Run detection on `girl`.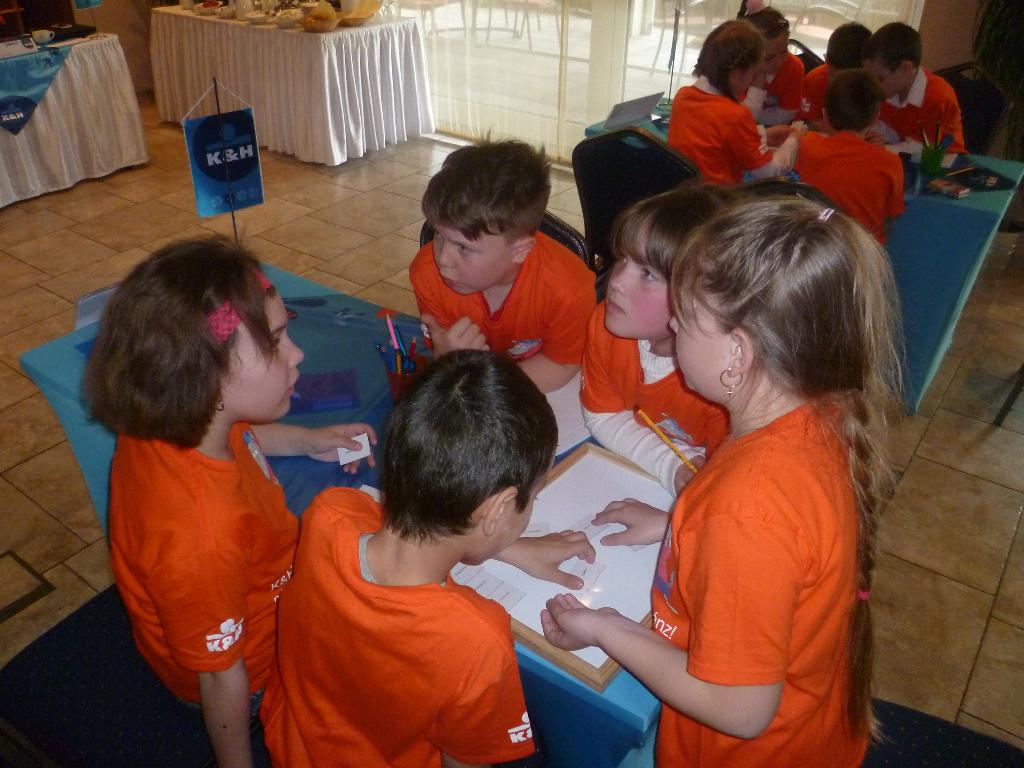
Result: Rect(74, 227, 382, 767).
